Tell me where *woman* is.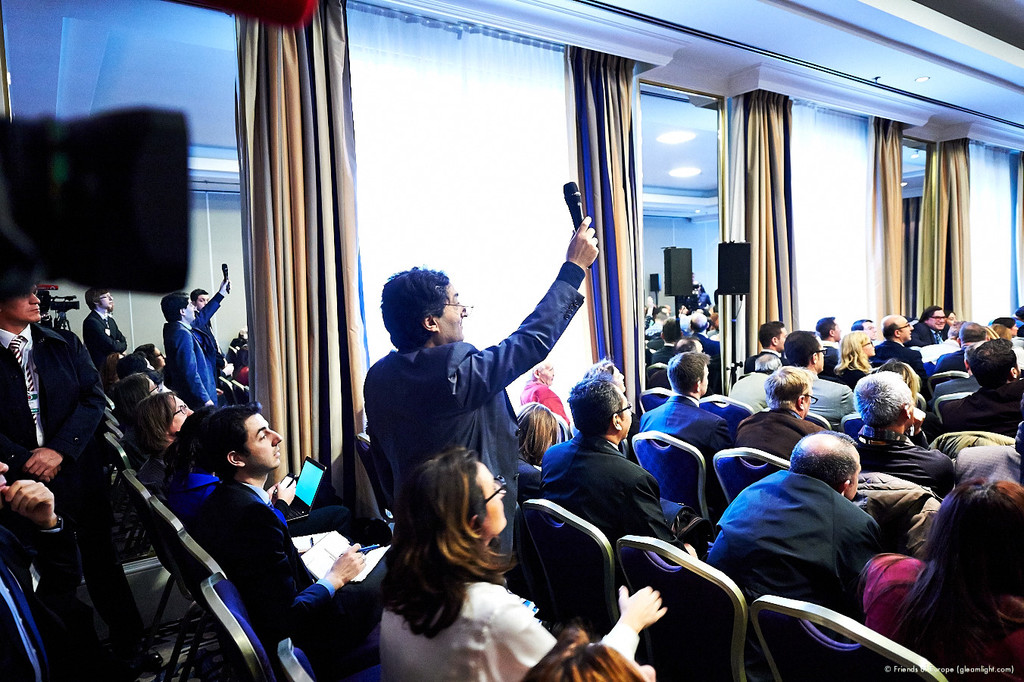
*woman* is at l=520, t=402, r=568, b=490.
